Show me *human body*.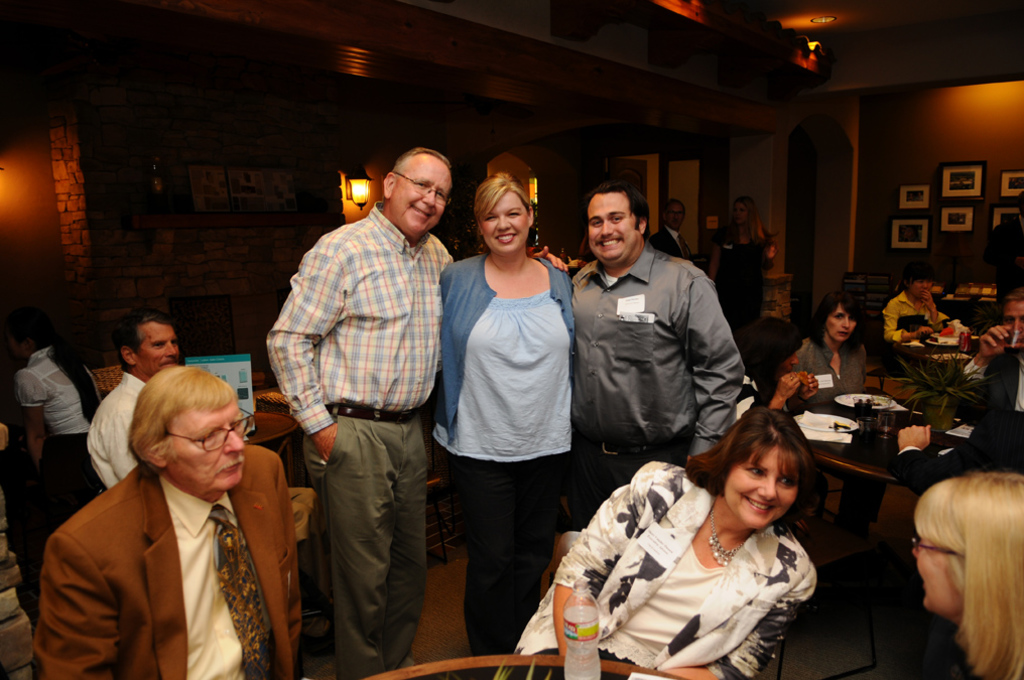
*human body* is here: detection(883, 266, 945, 371).
